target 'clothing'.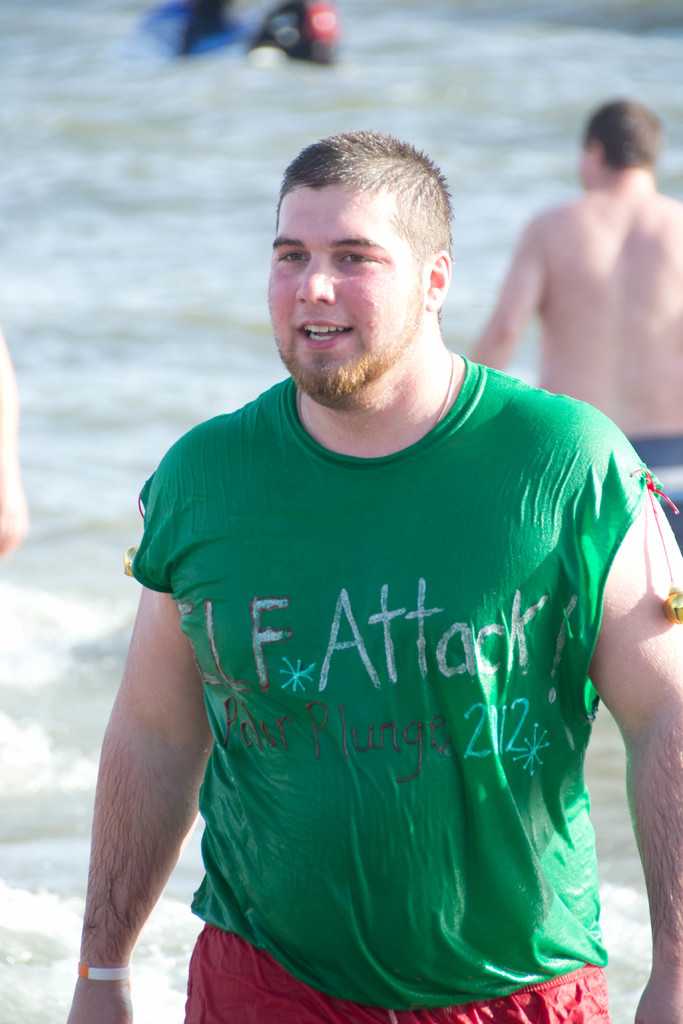
Target region: (left=253, top=0, right=337, bottom=61).
